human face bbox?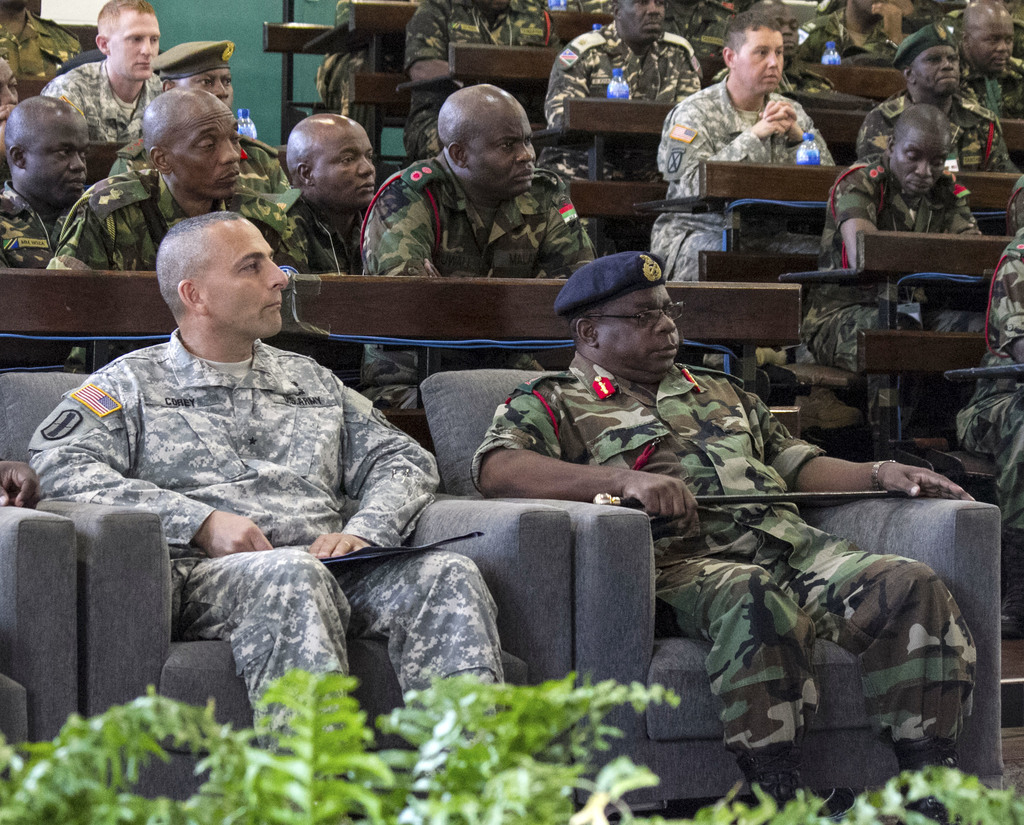
890/127/956/201
